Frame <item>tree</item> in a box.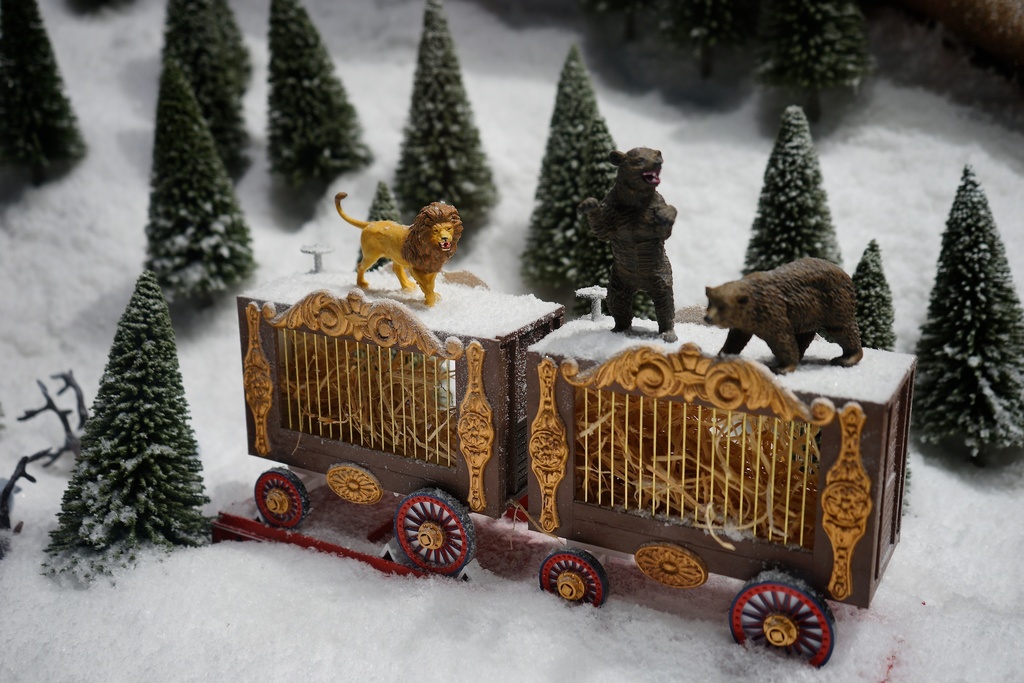
[353,181,405,274].
